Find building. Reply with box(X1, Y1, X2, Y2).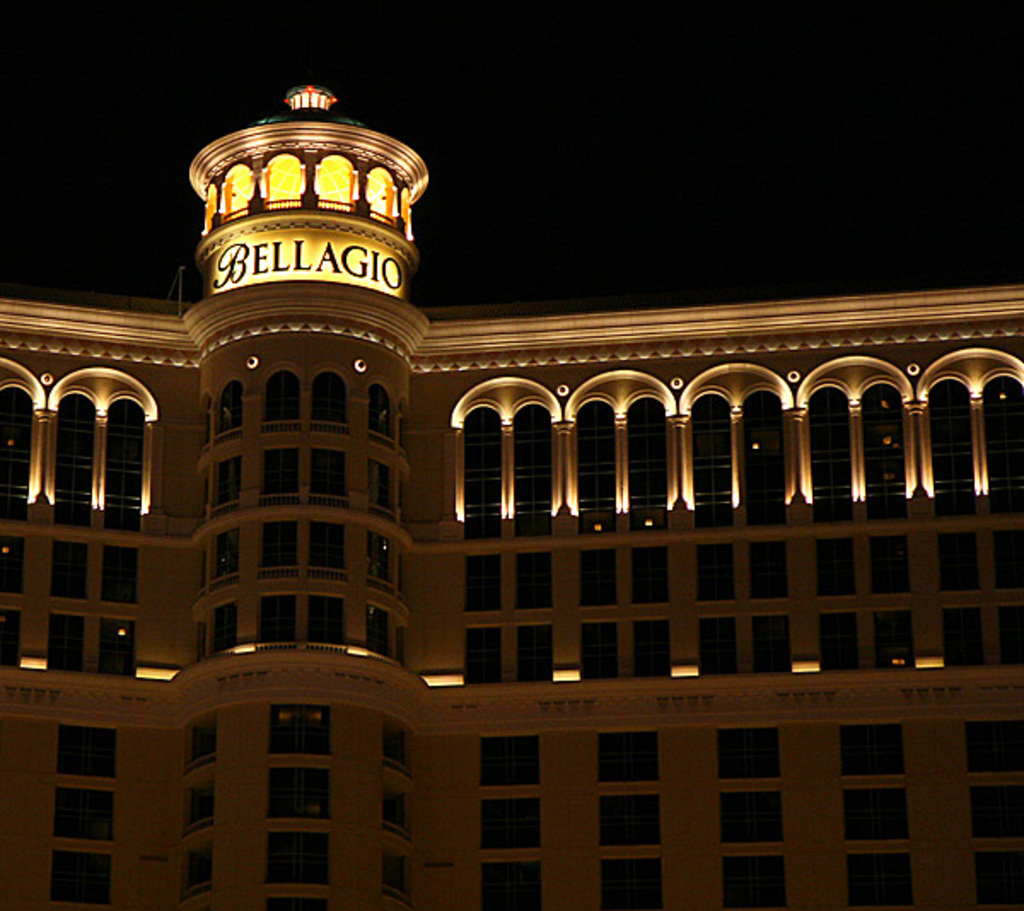
box(0, 85, 1022, 909).
